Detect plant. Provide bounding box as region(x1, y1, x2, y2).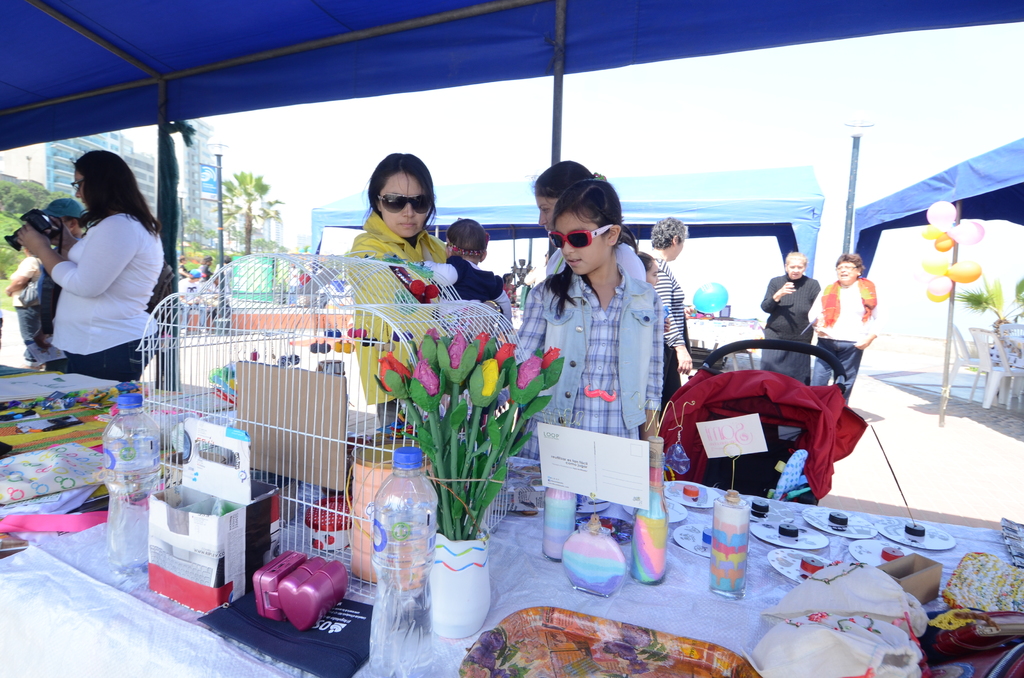
region(380, 366, 555, 528).
